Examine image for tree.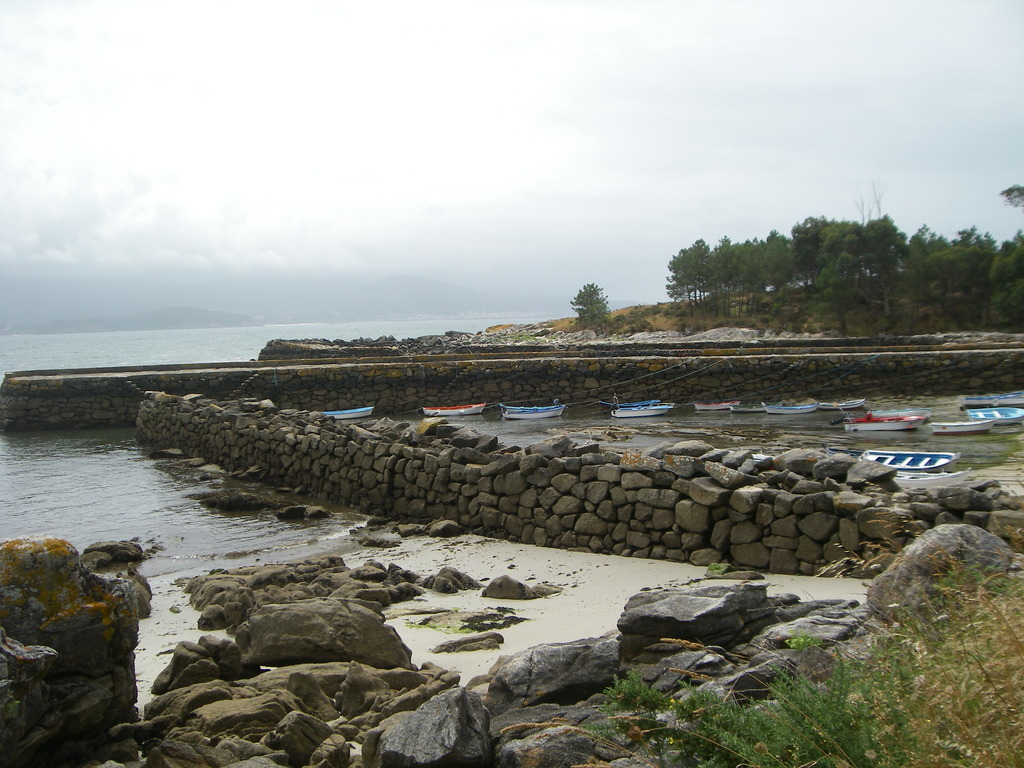
Examination result: rect(572, 281, 617, 328).
